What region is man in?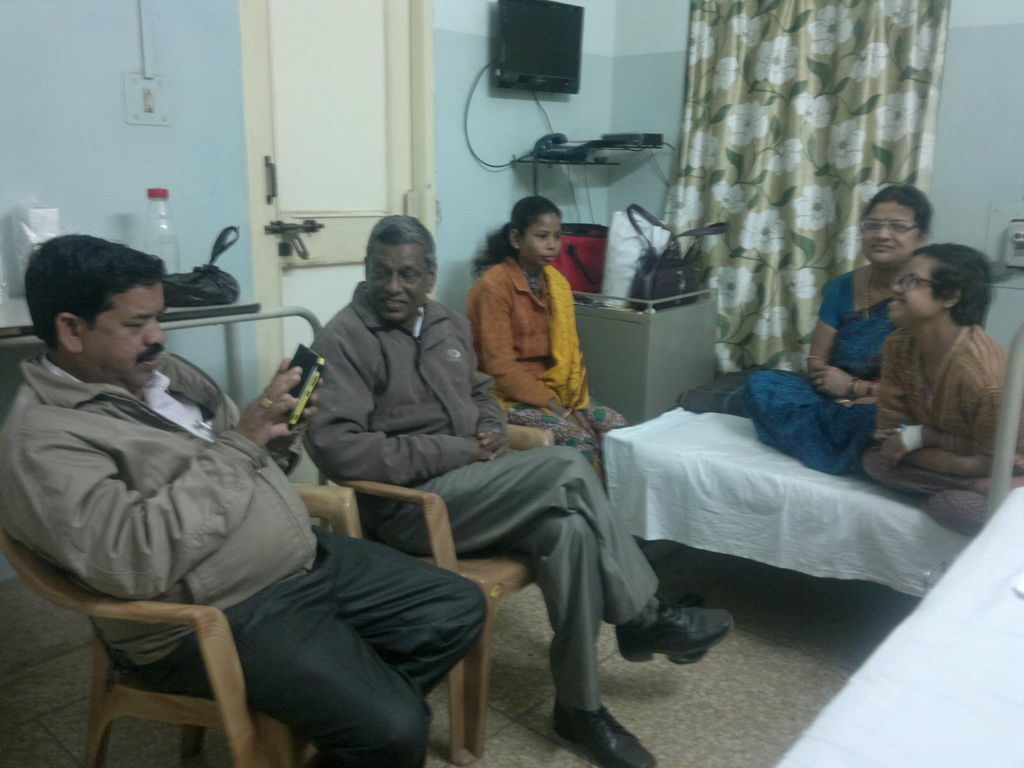
bbox(6, 234, 382, 717).
